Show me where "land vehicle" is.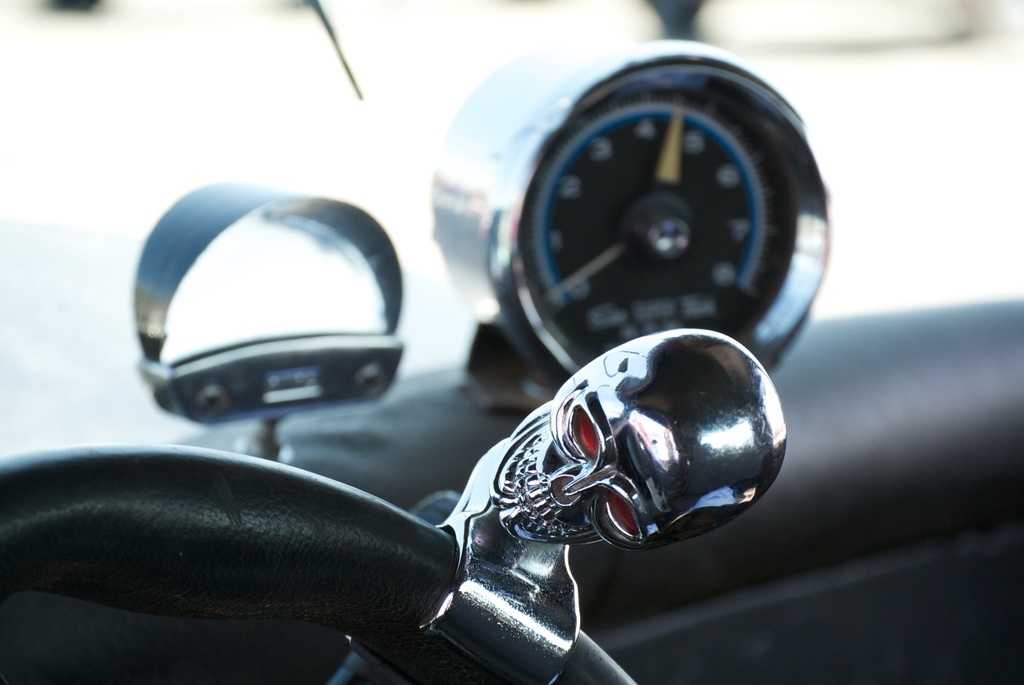
"land vehicle" is at crop(0, 32, 1023, 684).
